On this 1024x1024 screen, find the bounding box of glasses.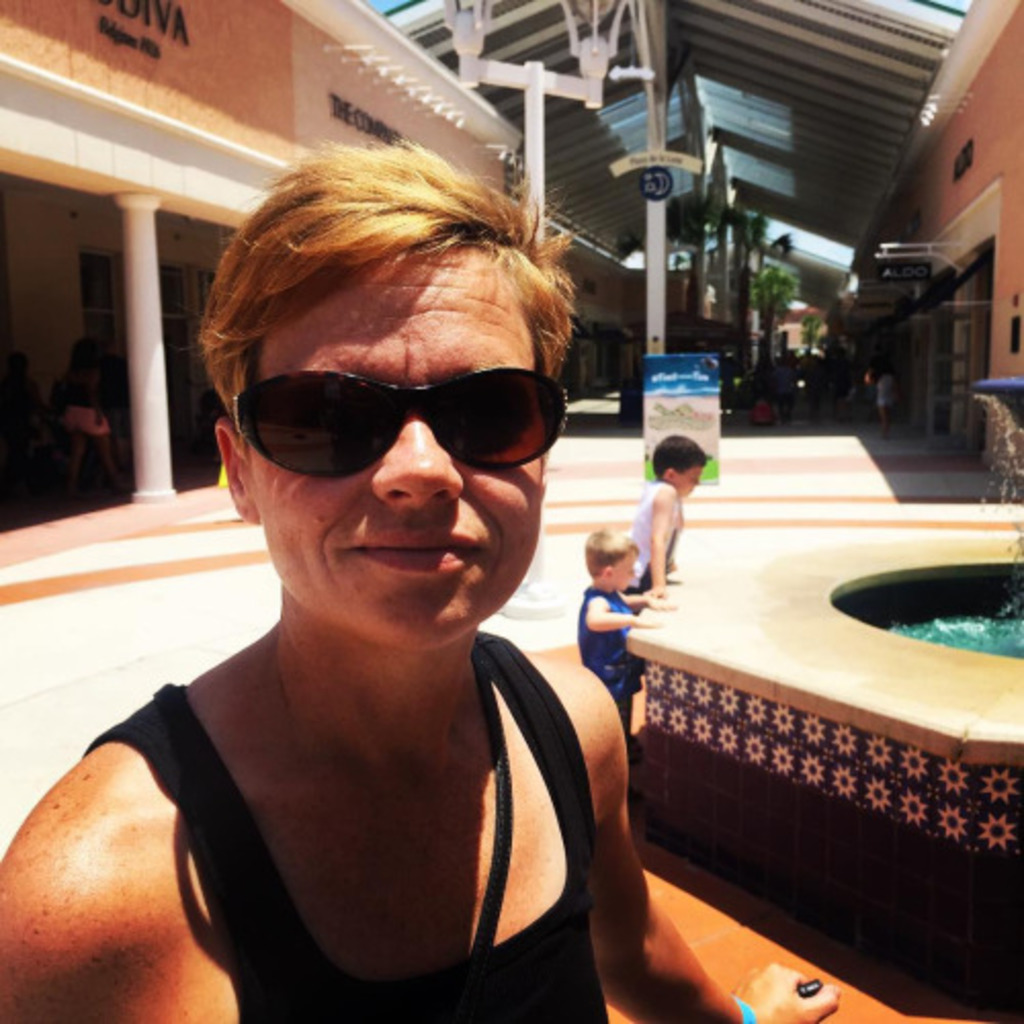
Bounding box: detection(190, 358, 580, 494).
